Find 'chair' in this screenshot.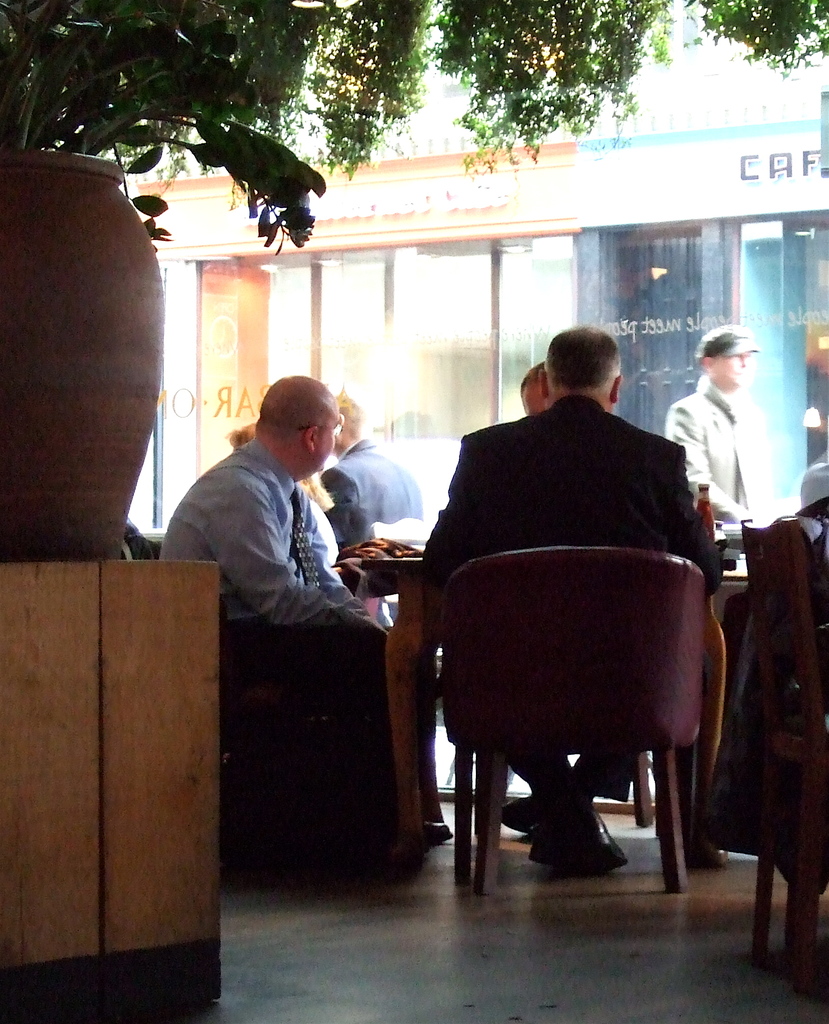
The bounding box for 'chair' is left=435, top=540, right=725, bottom=898.
